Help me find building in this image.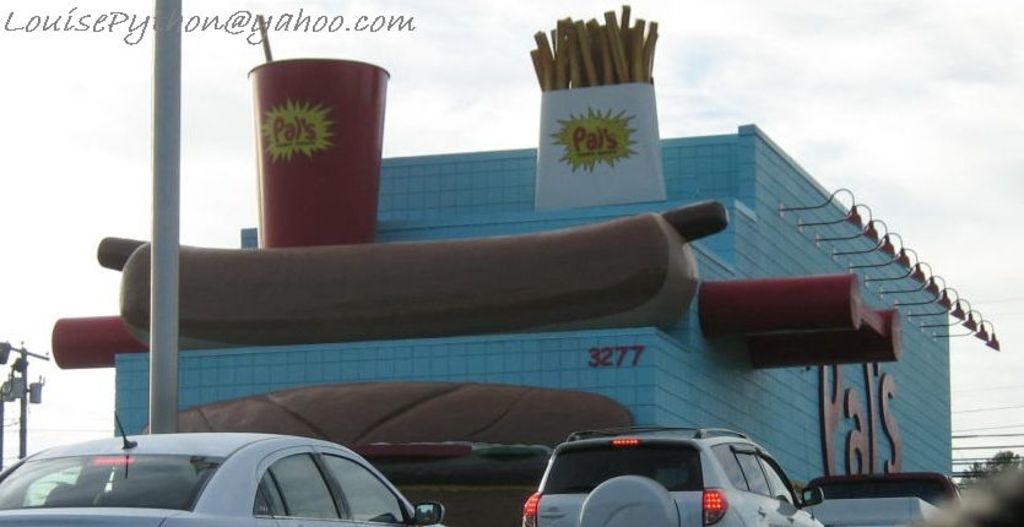
Found it: x1=5, y1=0, x2=1023, y2=526.
